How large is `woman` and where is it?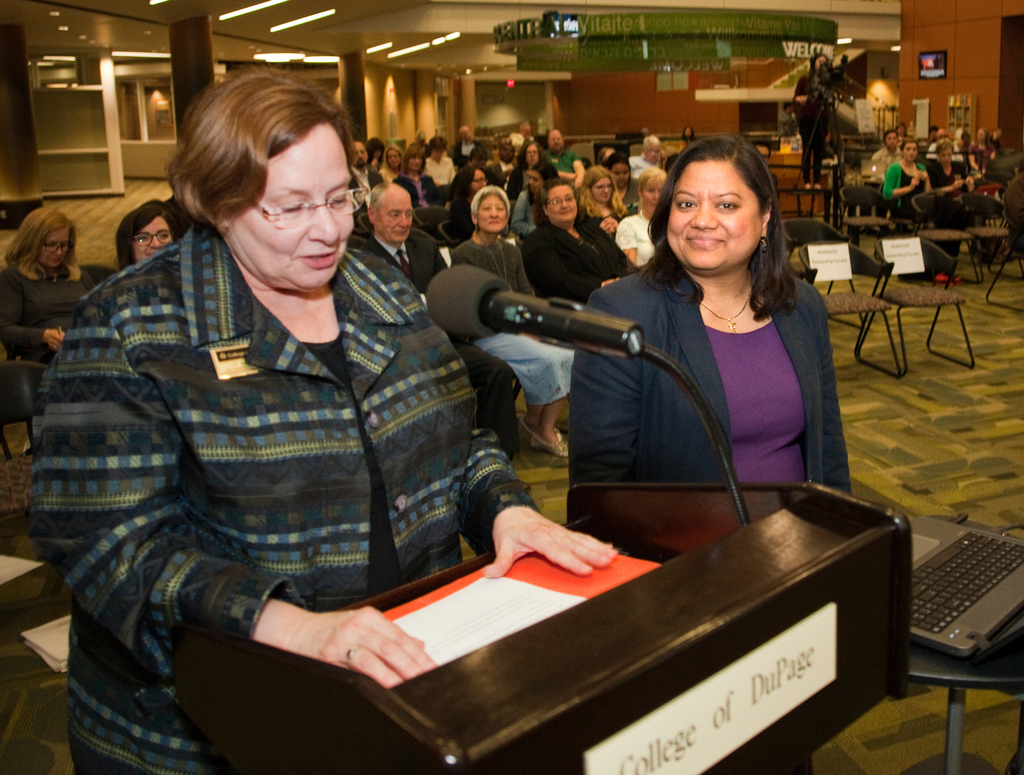
Bounding box: x1=118 y1=205 x2=177 y2=269.
